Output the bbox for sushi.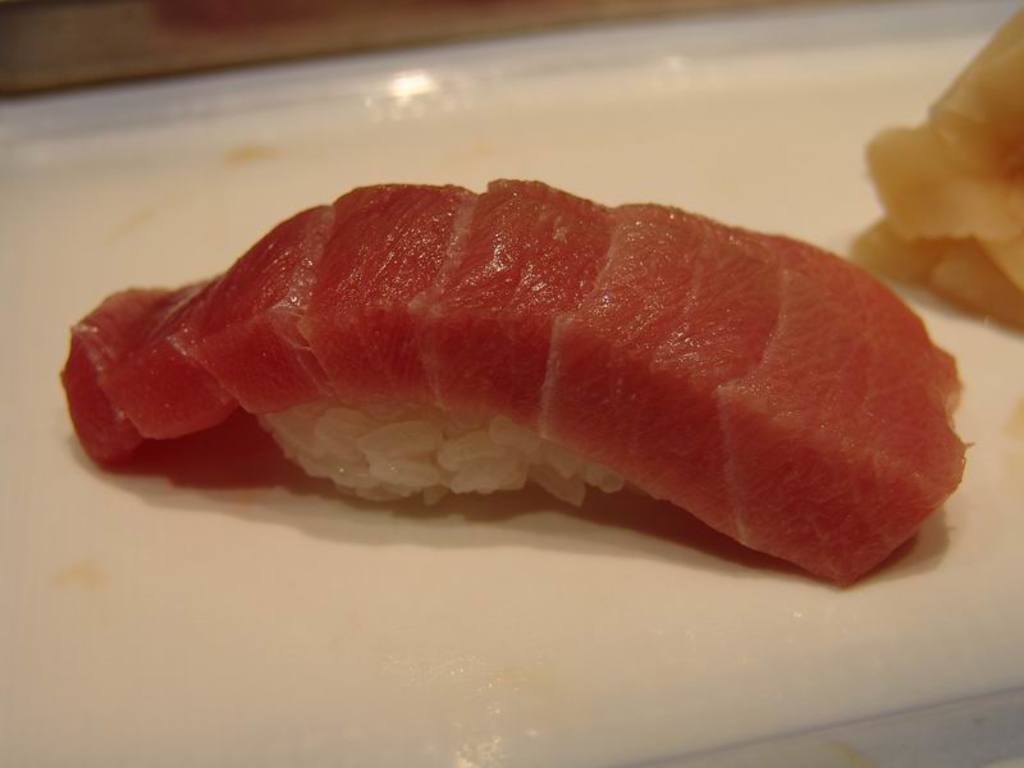
<bbox>52, 189, 955, 541</bbox>.
